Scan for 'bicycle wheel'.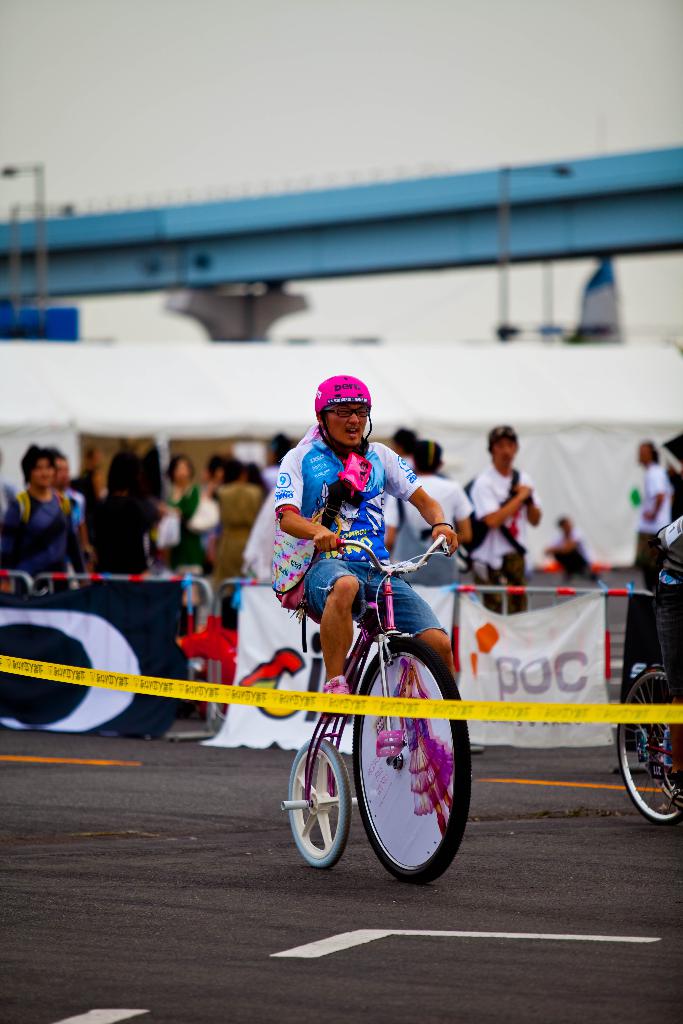
Scan result: detection(612, 655, 682, 827).
